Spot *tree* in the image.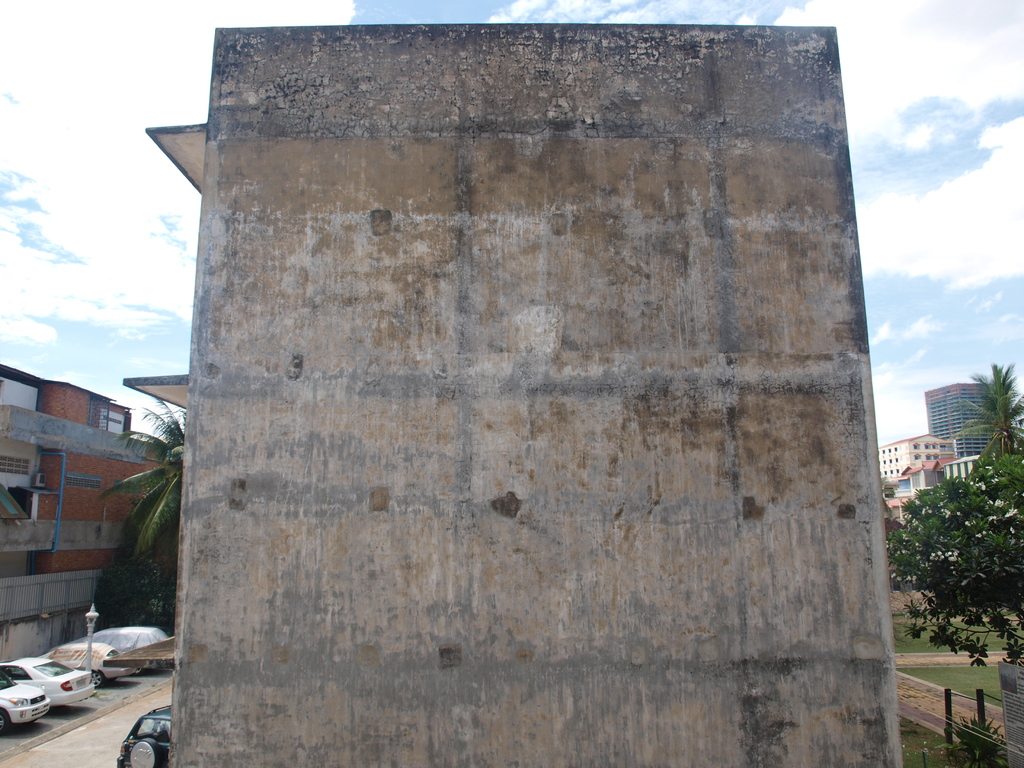
*tree* found at <box>909,442,1020,683</box>.
